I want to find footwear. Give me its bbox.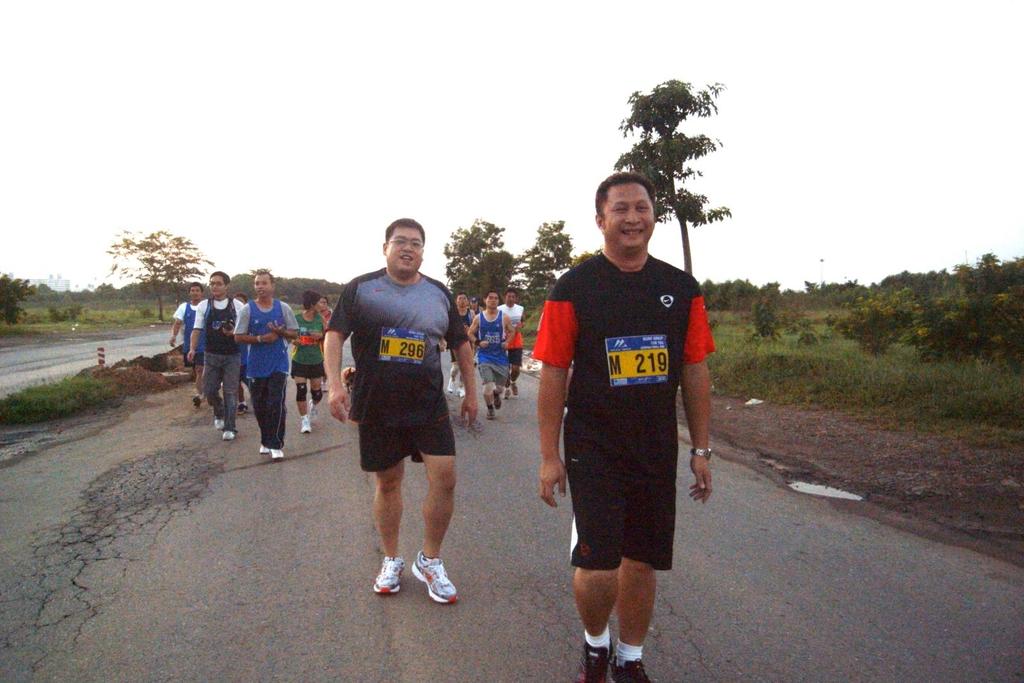
{"x1": 485, "y1": 398, "x2": 492, "y2": 421}.
